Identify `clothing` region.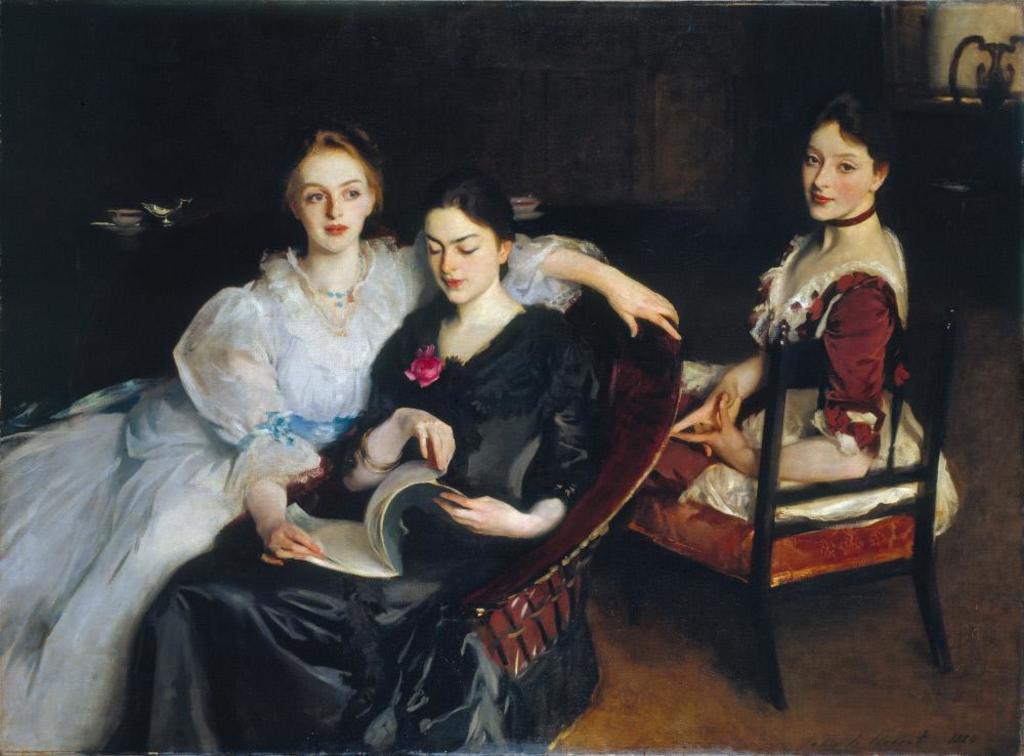
Region: [x1=123, y1=288, x2=602, y2=755].
